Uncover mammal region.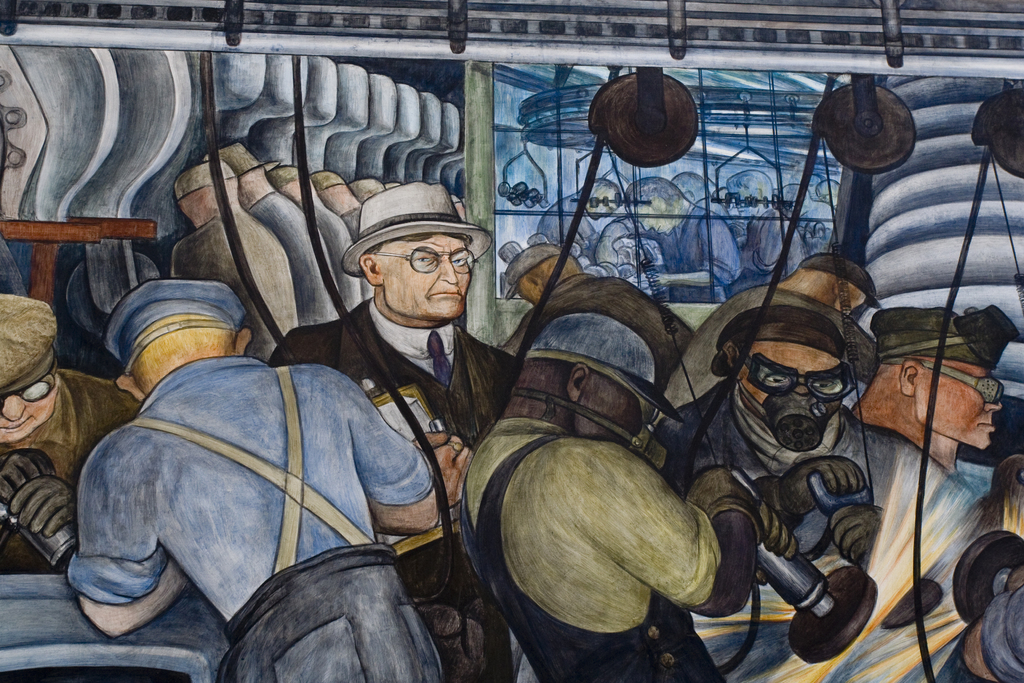
Uncovered: crop(353, 174, 383, 203).
